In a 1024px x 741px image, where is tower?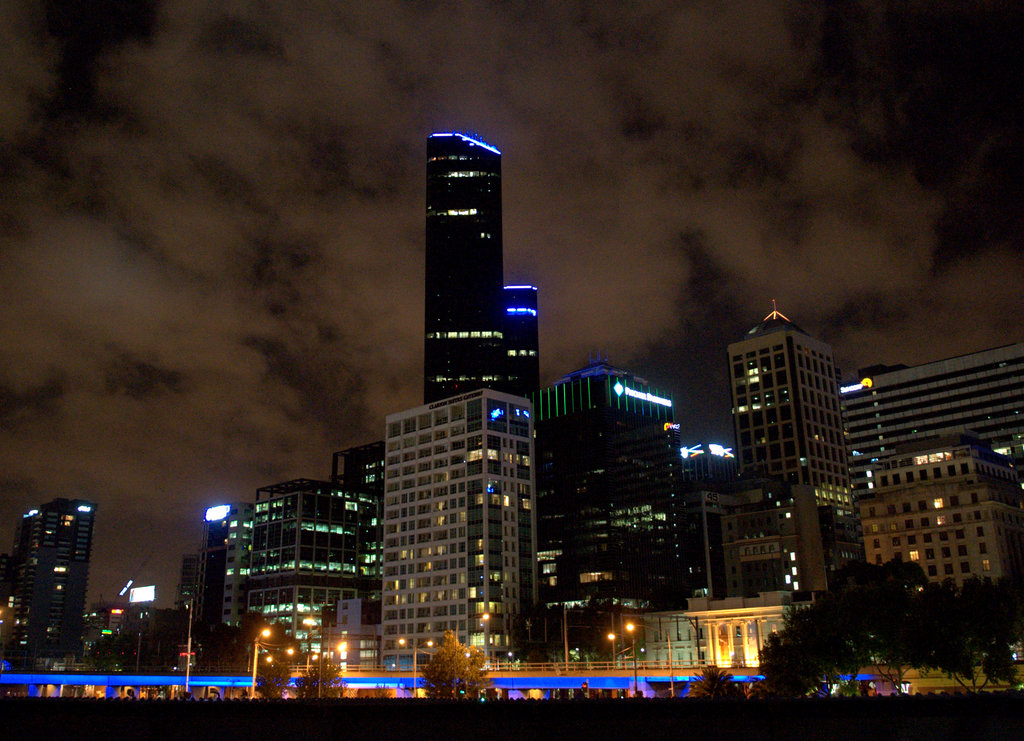
(508, 263, 540, 392).
